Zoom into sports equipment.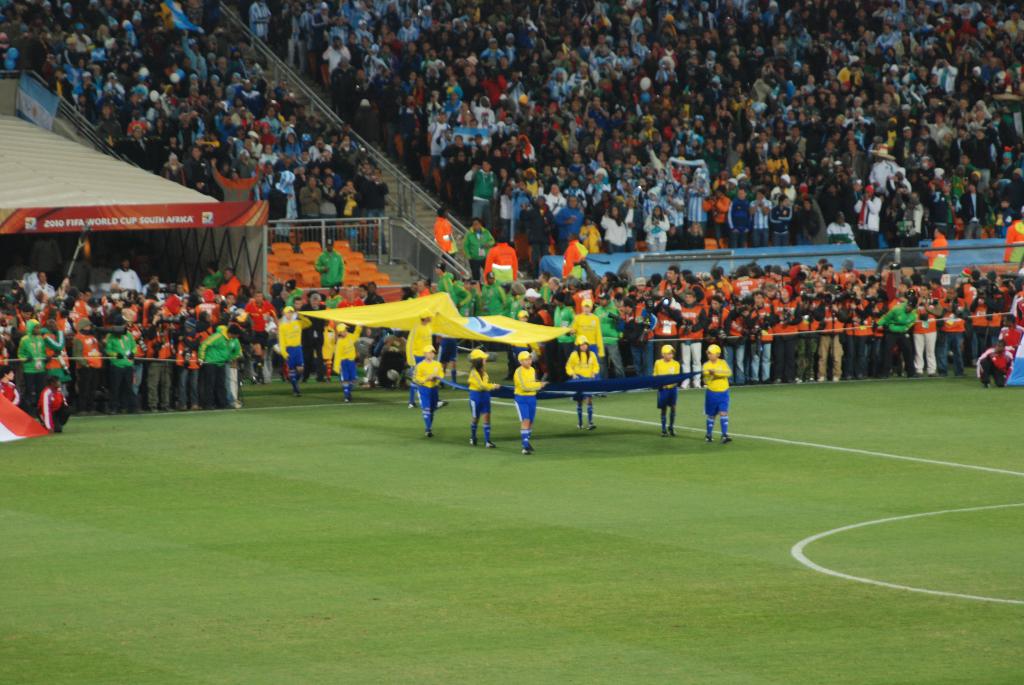
Zoom target: [342,396,353,403].
